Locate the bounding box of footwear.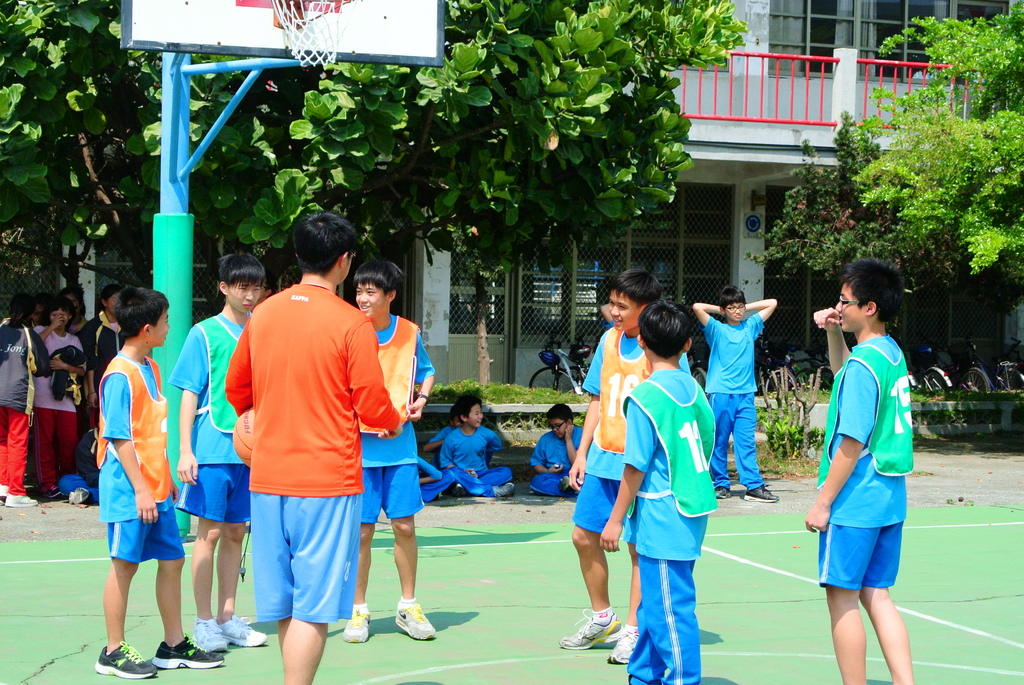
Bounding box: rect(497, 483, 516, 497).
